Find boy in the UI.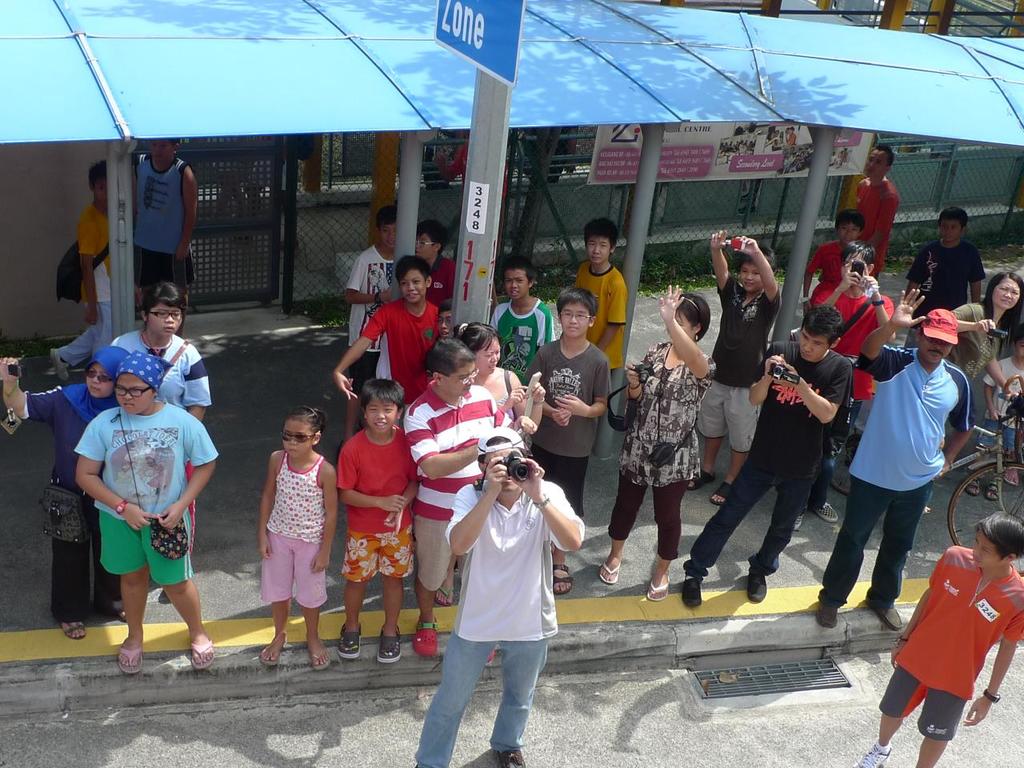
UI element at select_region(337, 378, 423, 665).
